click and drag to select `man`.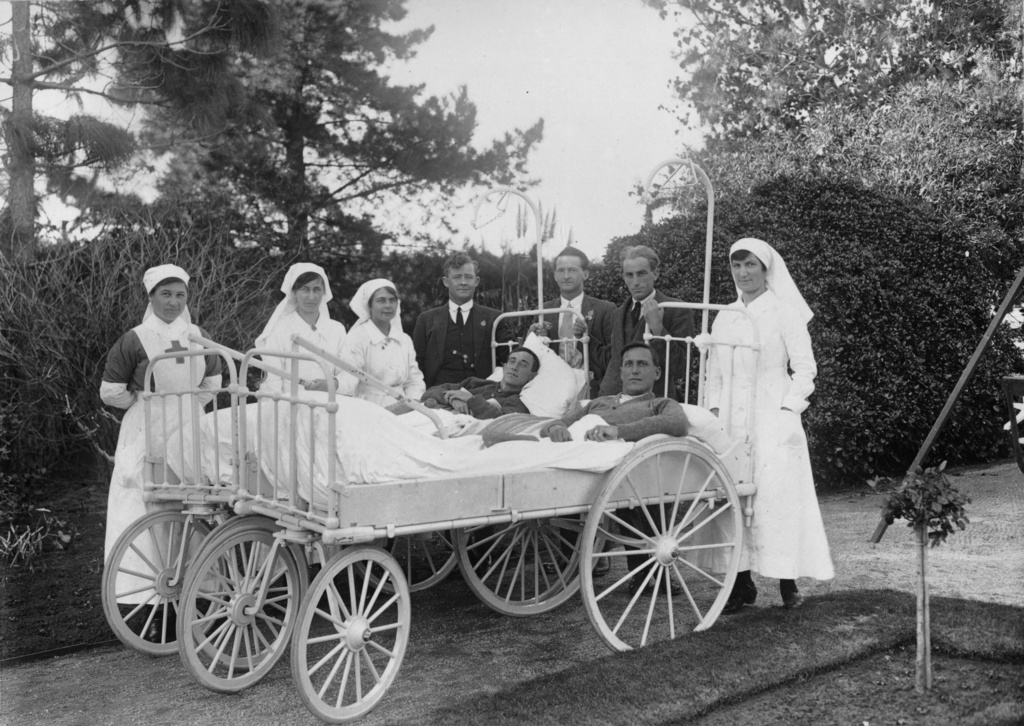
Selection: x1=408, y1=251, x2=520, y2=574.
